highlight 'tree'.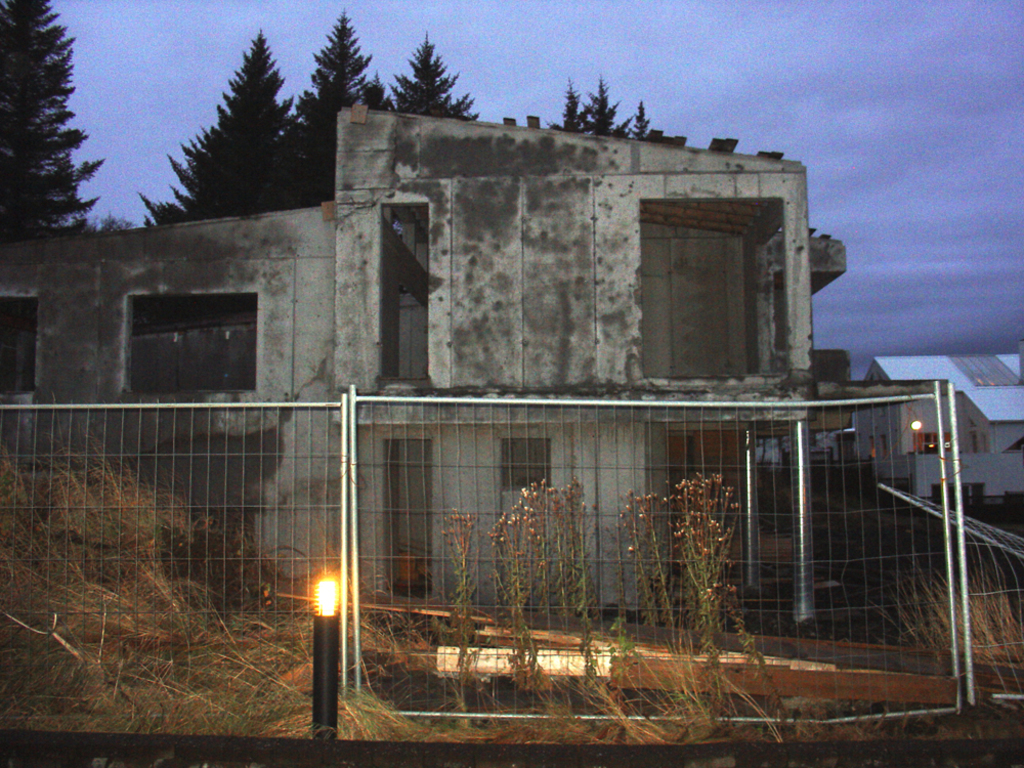
Highlighted region: 99, 209, 140, 238.
